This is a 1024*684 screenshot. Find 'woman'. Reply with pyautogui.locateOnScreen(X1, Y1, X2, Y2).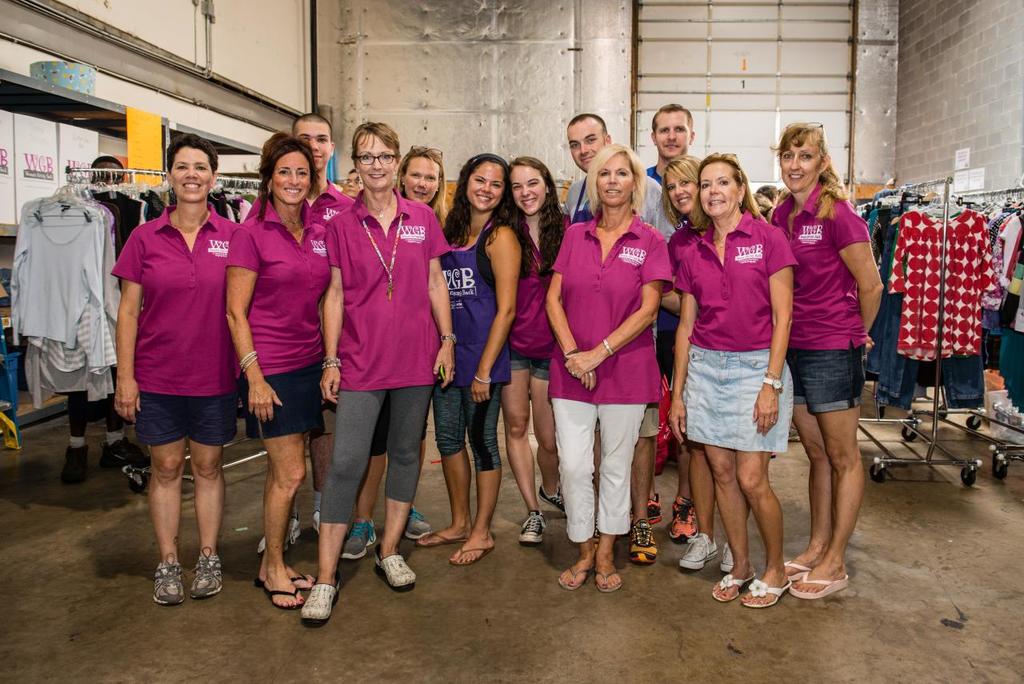
pyautogui.locateOnScreen(319, 114, 463, 631).
